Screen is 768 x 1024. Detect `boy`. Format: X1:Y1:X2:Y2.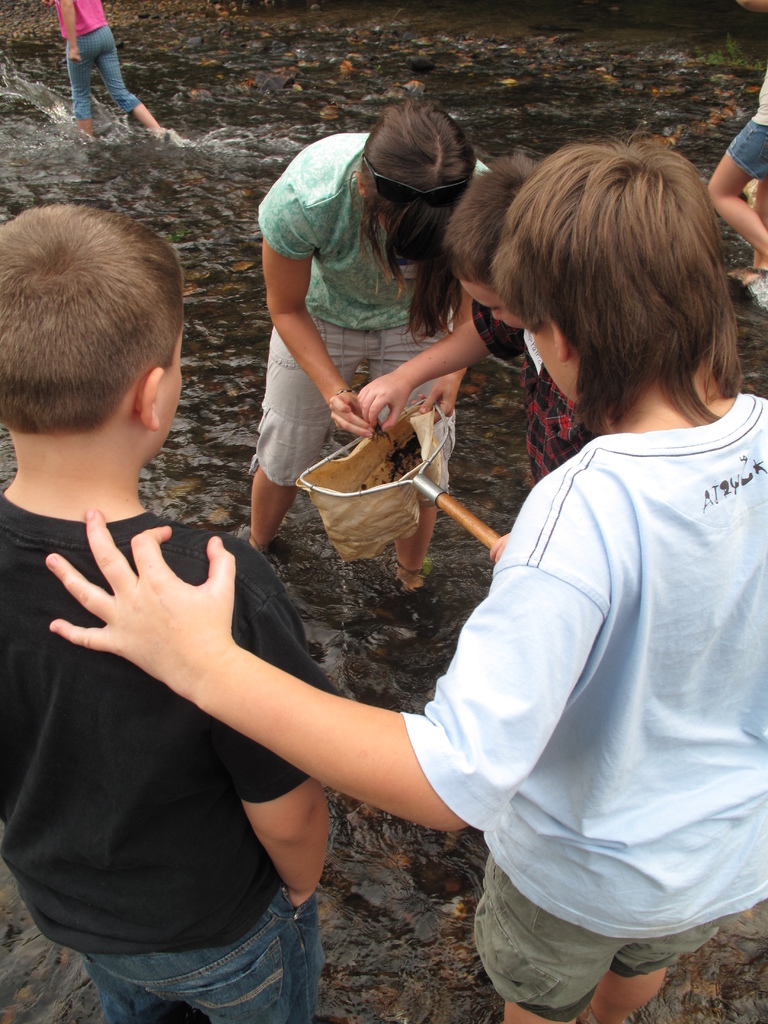
359:144:596:495.
